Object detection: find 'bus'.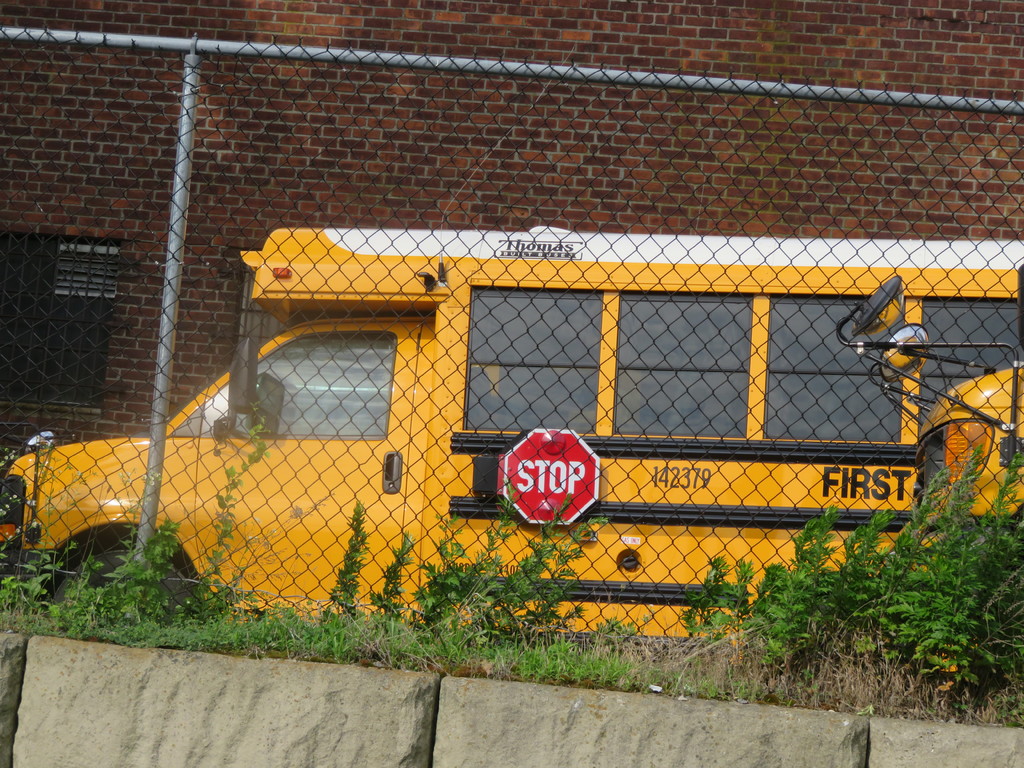
Rect(831, 267, 1023, 526).
